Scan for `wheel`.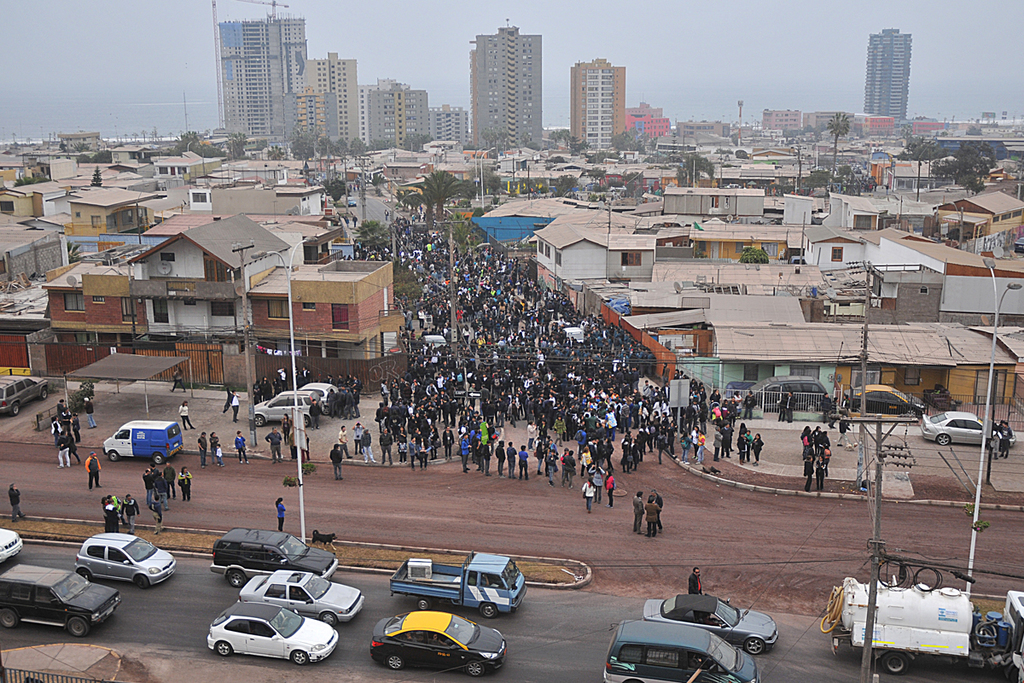
Scan result: detection(229, 572, 249, 587).
